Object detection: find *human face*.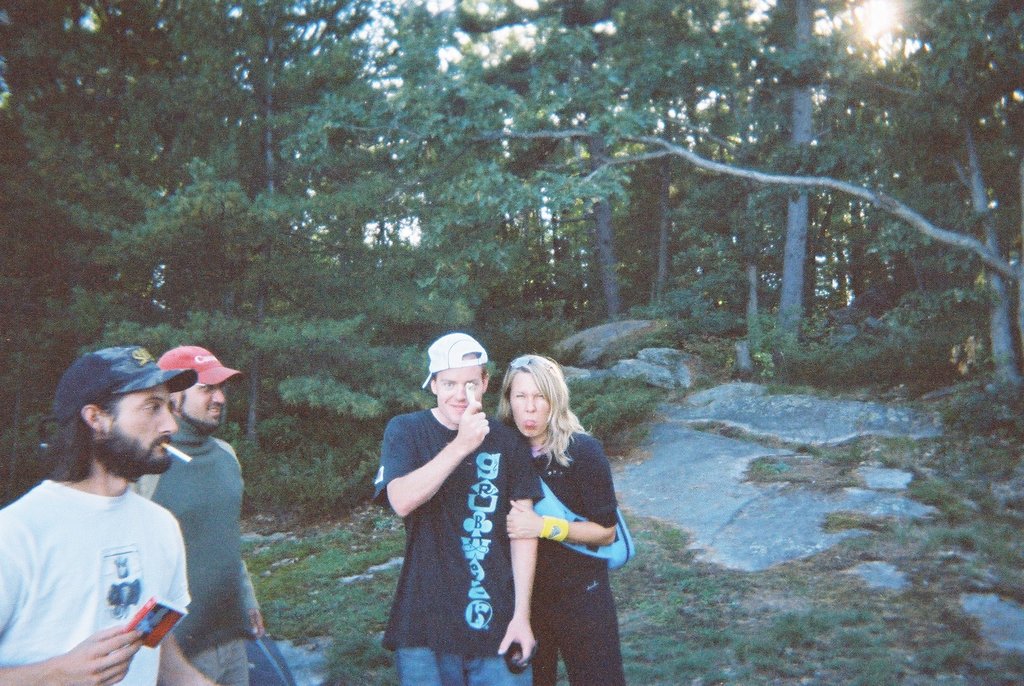
[left=113, top=391, right=180, bottom=481].
